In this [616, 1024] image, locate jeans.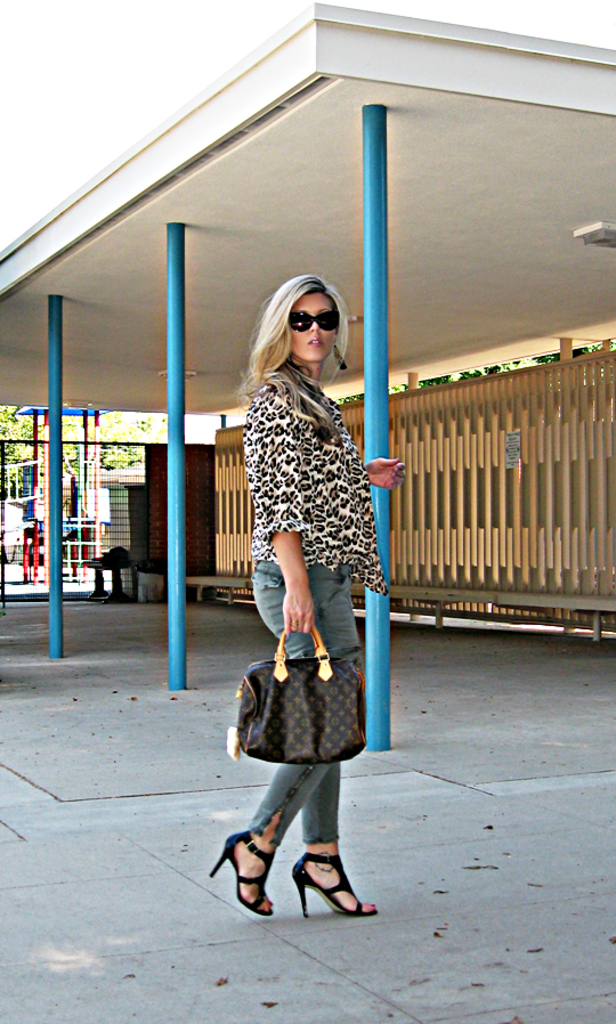
Bounding box: <bbox>248, 559, 360, 850</bbox>.
